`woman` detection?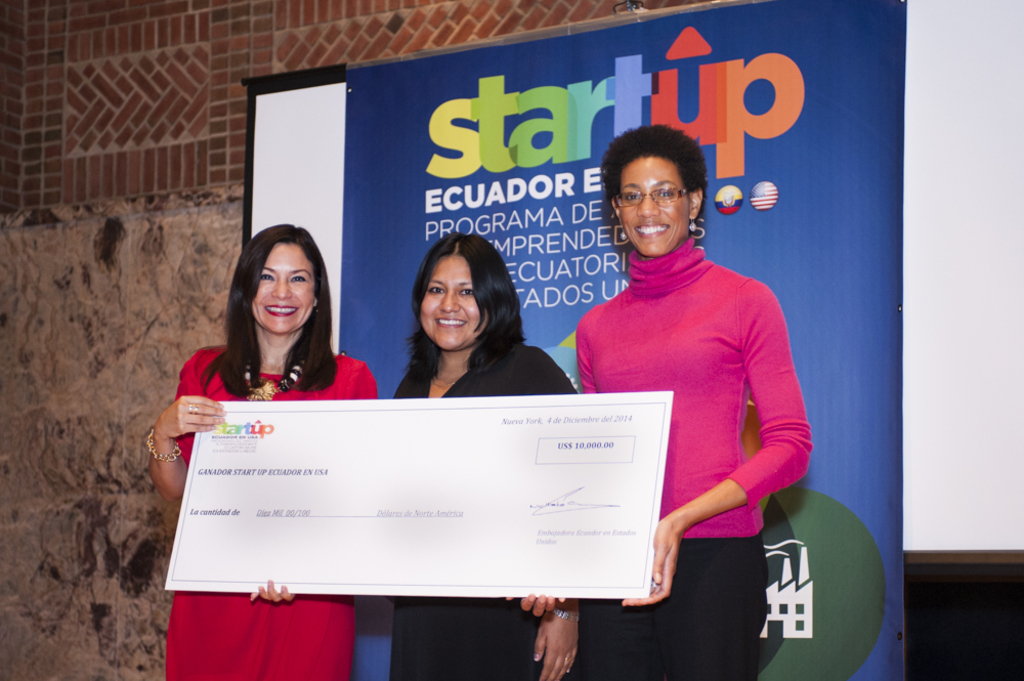
x1=574 y1=122 x2=813 y2=680
